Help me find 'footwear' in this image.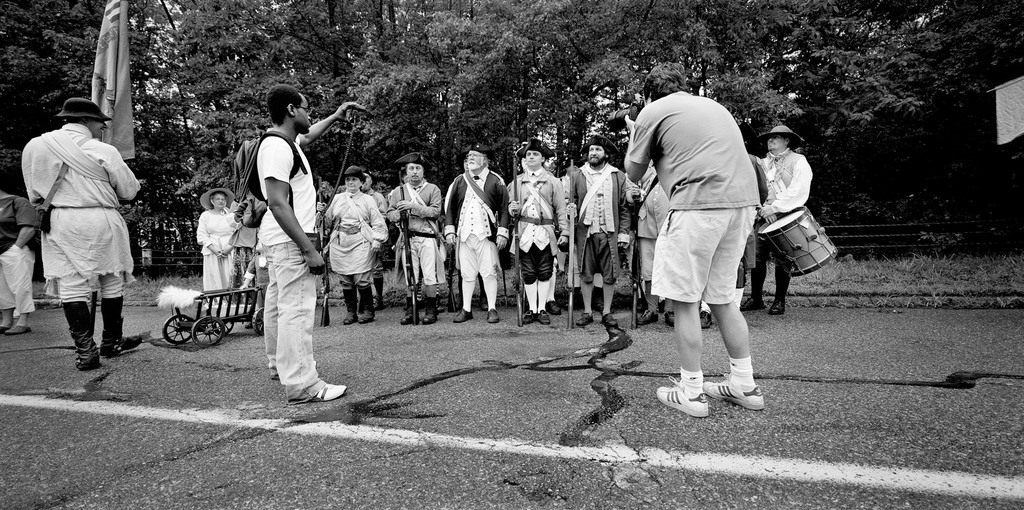
Found it: locate(476, 300, 489, 309).
